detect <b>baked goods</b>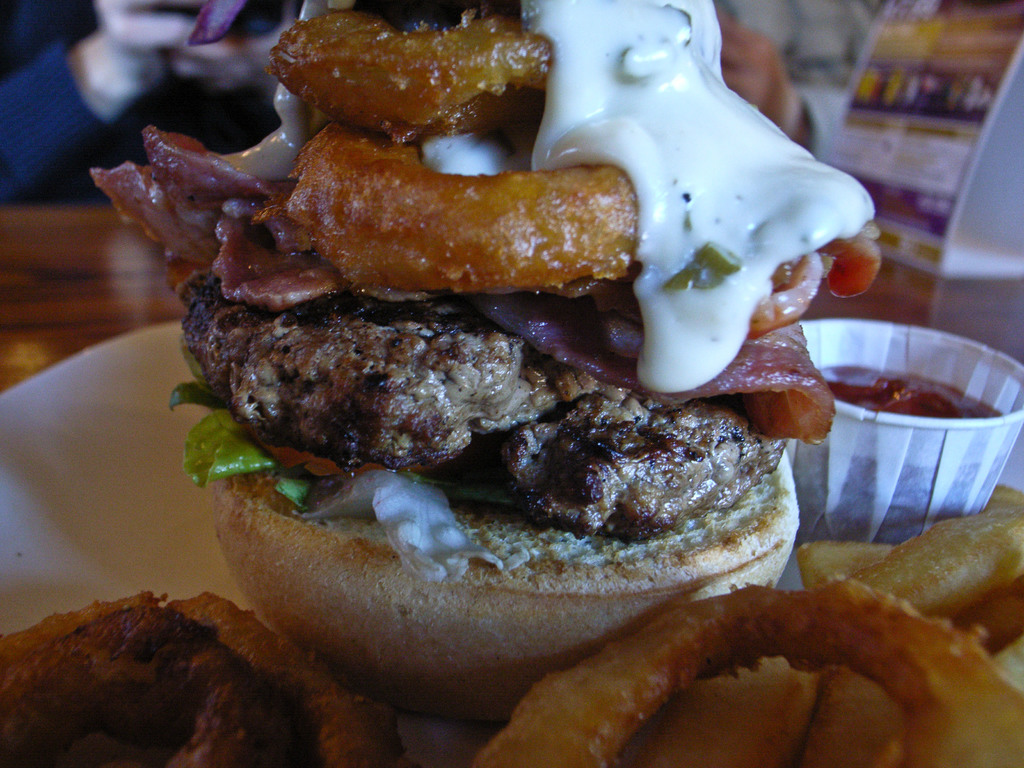
detection(86, 0, 879, 725)
